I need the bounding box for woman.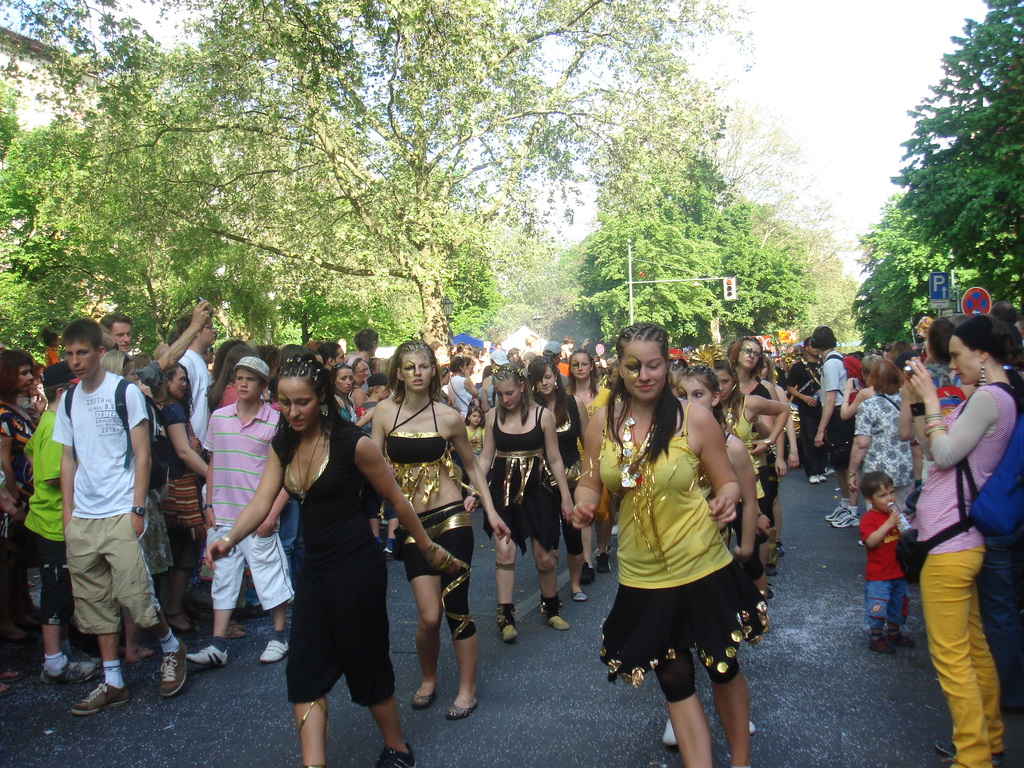
Here it is: [x1=908, y1=316, x2=1023, y2=767].
